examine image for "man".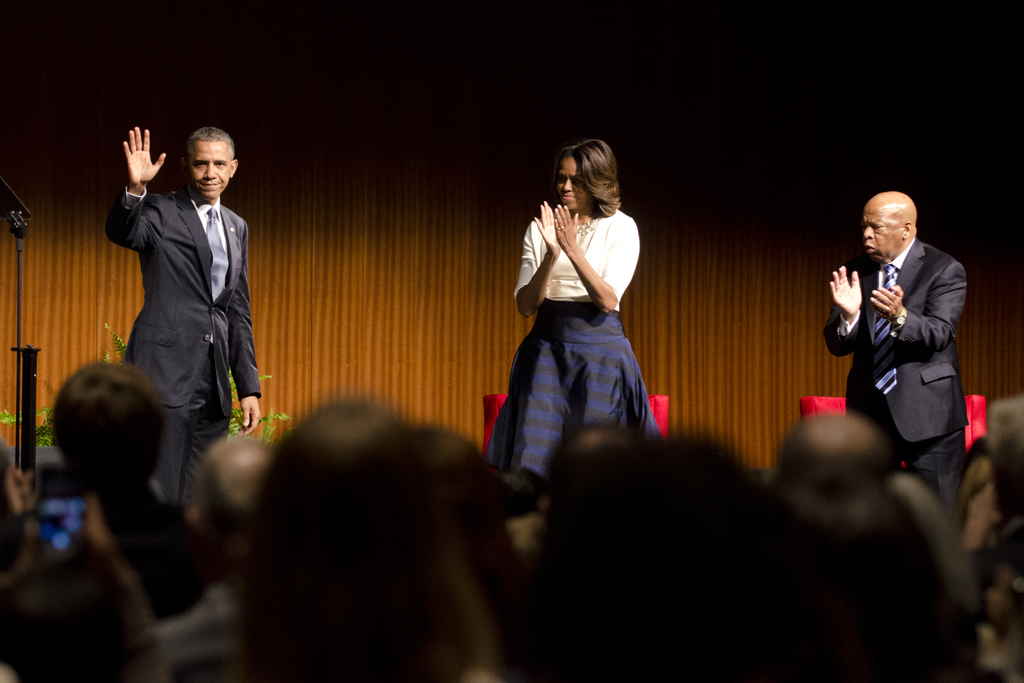
Examination result: locate(97, 115, 264, 510).
